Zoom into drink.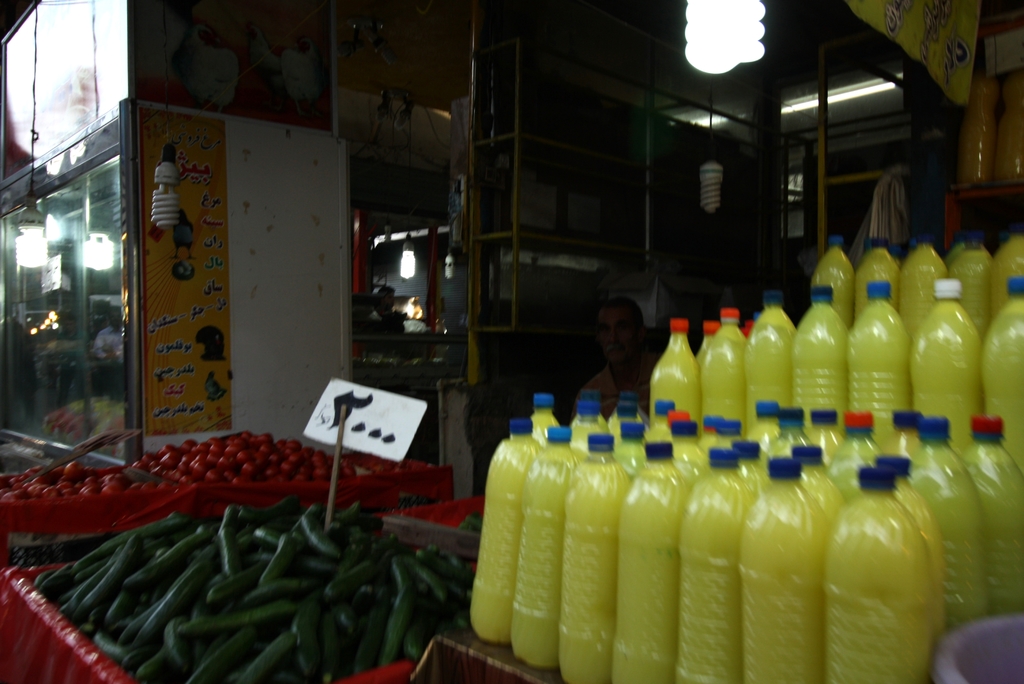
Zoom target: [610,443,685,683].
